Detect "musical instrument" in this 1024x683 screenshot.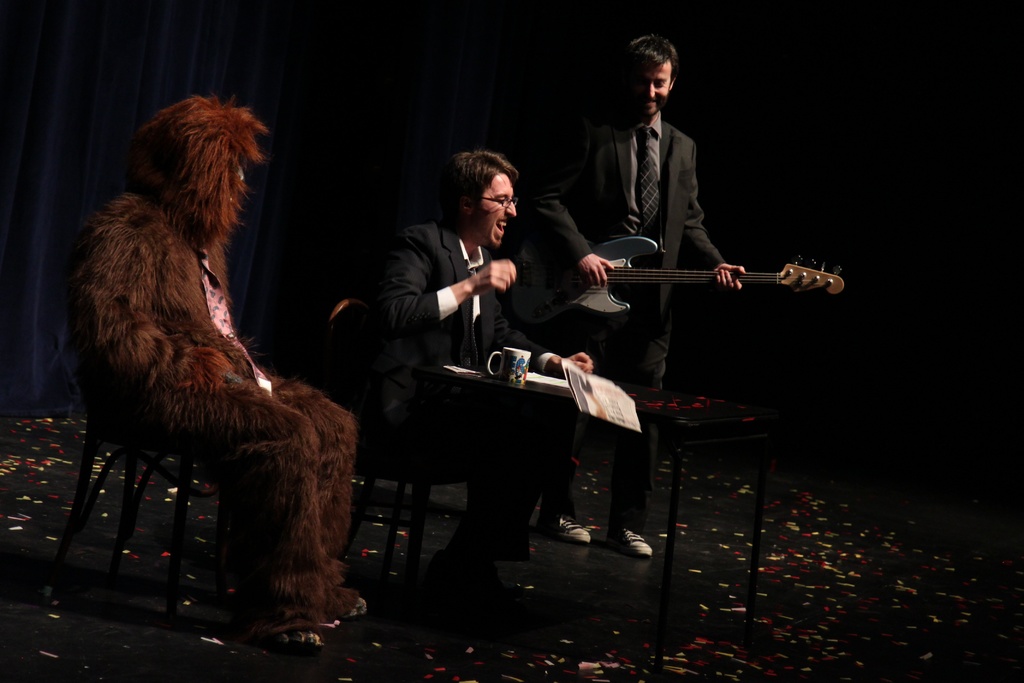
Detection: {"left": 558, "top": 227, "right": 842, "bottom": 327}.
